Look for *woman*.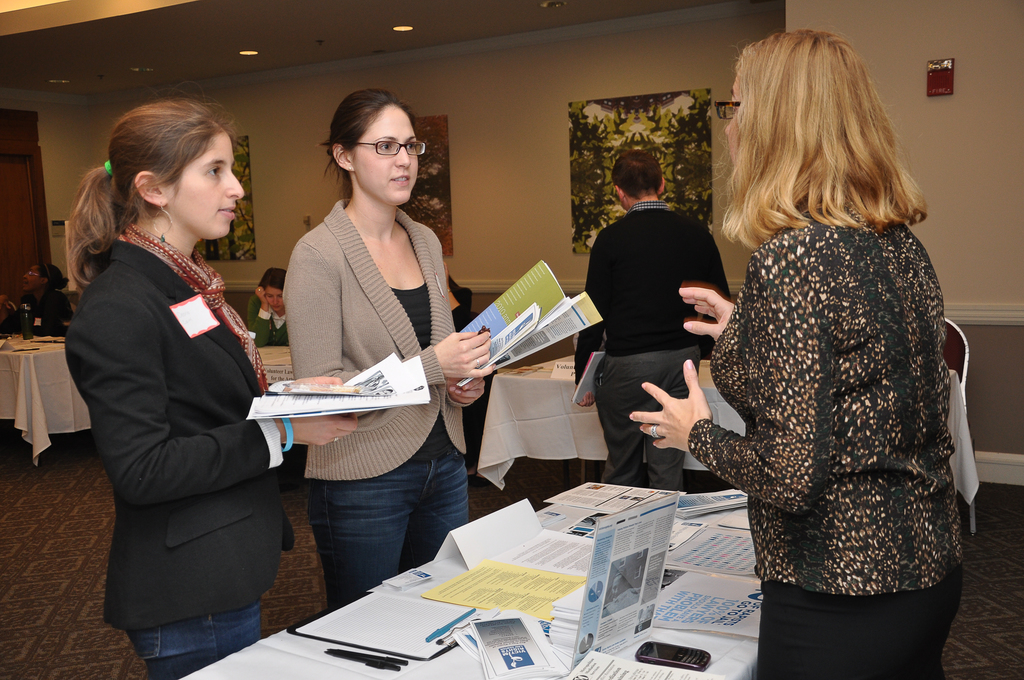
Found: pyautogui.locateOnScreen(619, 12, 989, 679).
